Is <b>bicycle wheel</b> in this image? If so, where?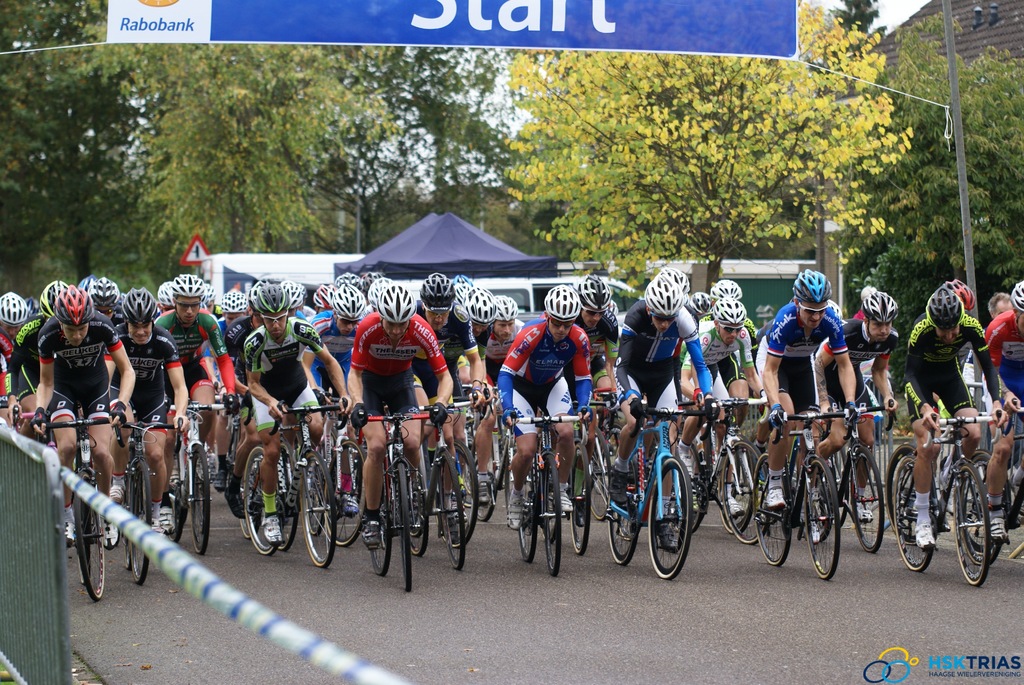
Yes, at <box>950,459,991,583</box>.
